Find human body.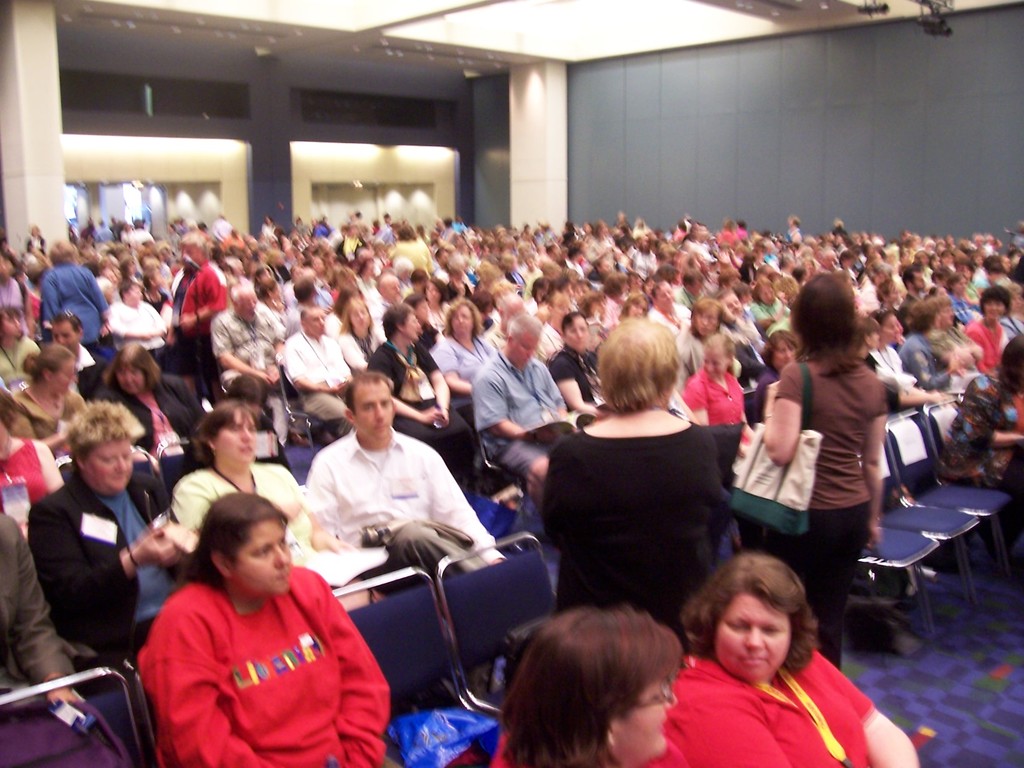
<region>308, 376, 500, 589</region>.
